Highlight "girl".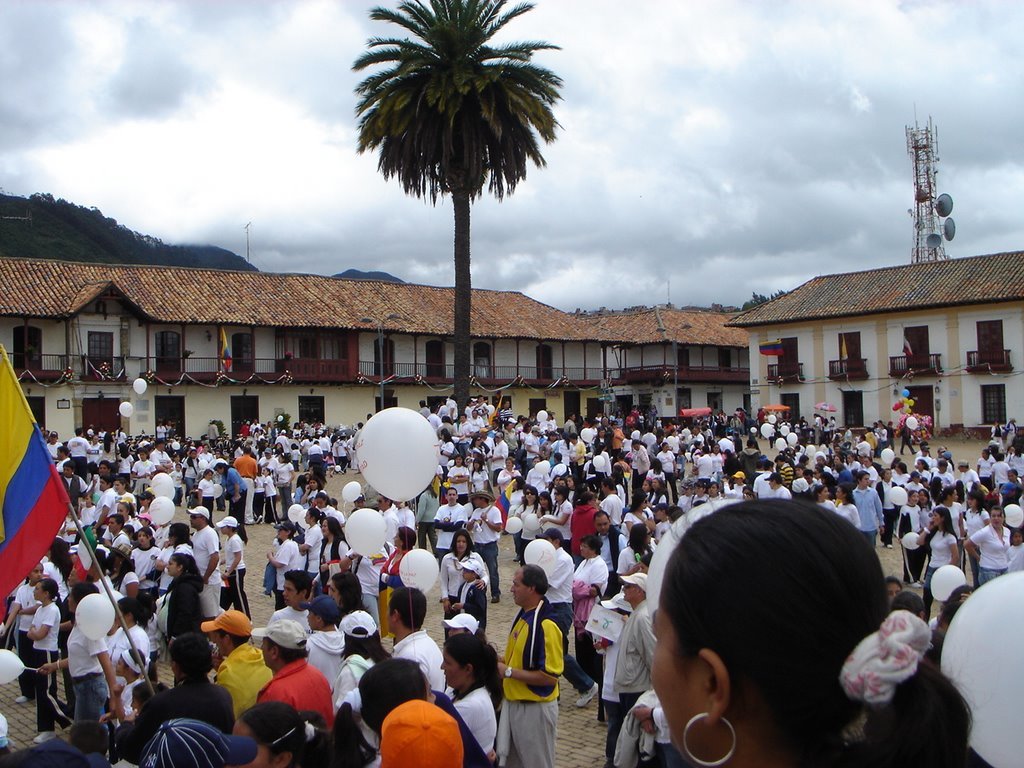
Highlighted region: Rect(912, 458, 935, 480).
